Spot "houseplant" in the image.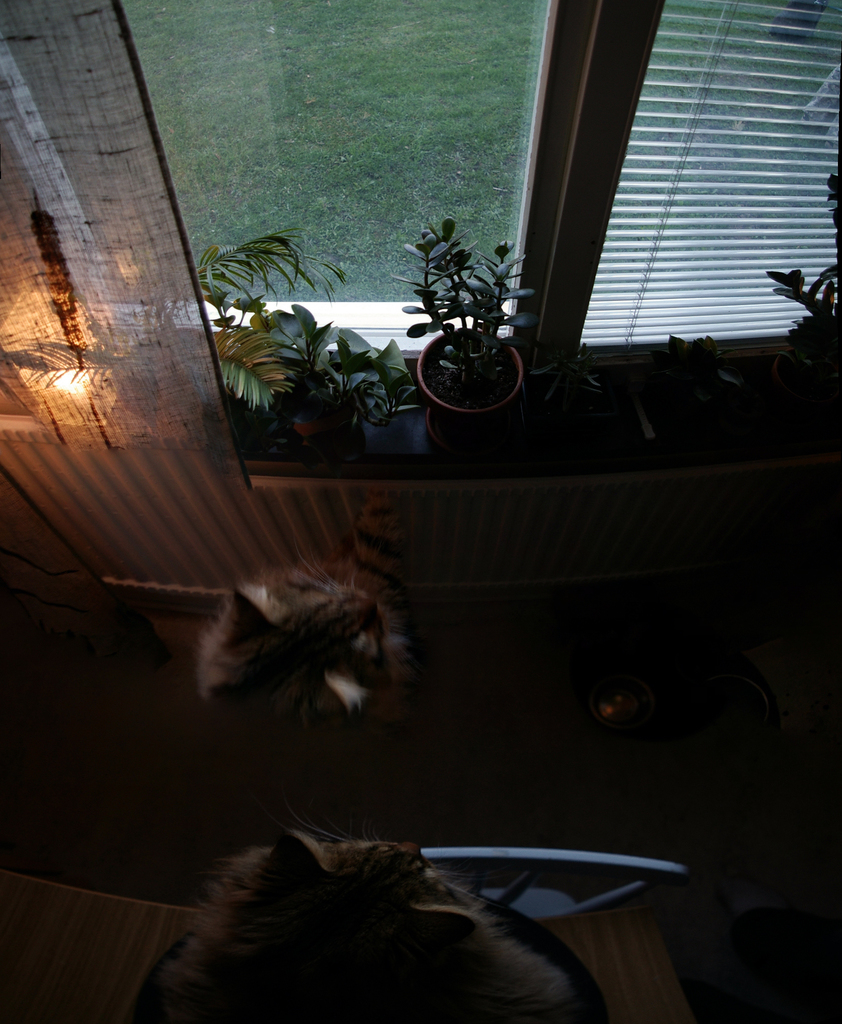
"houseplant" found at [405, 209, 538, 438].
